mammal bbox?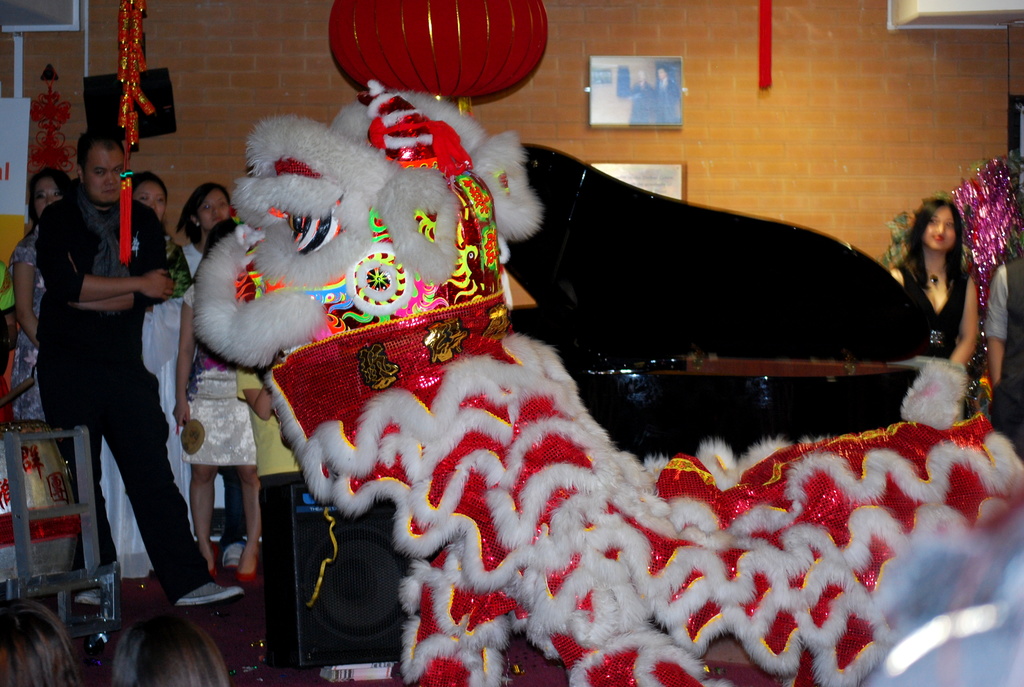
(x1=122, y1=165, x2=179, y2=240)
